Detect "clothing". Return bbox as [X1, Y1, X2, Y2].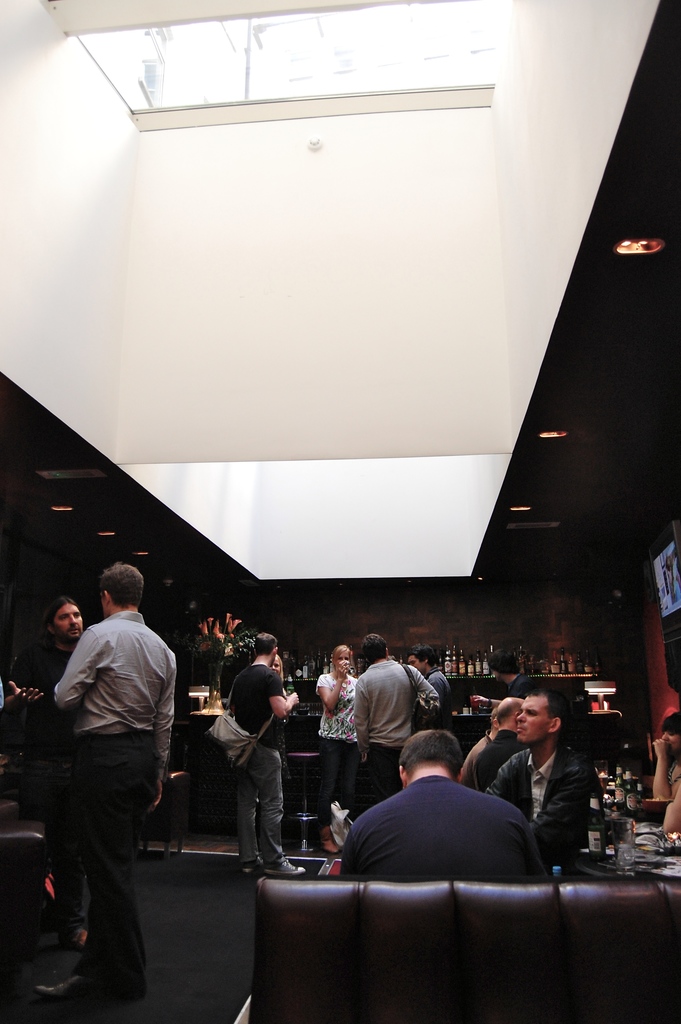
[506, 673, 538, 699].
